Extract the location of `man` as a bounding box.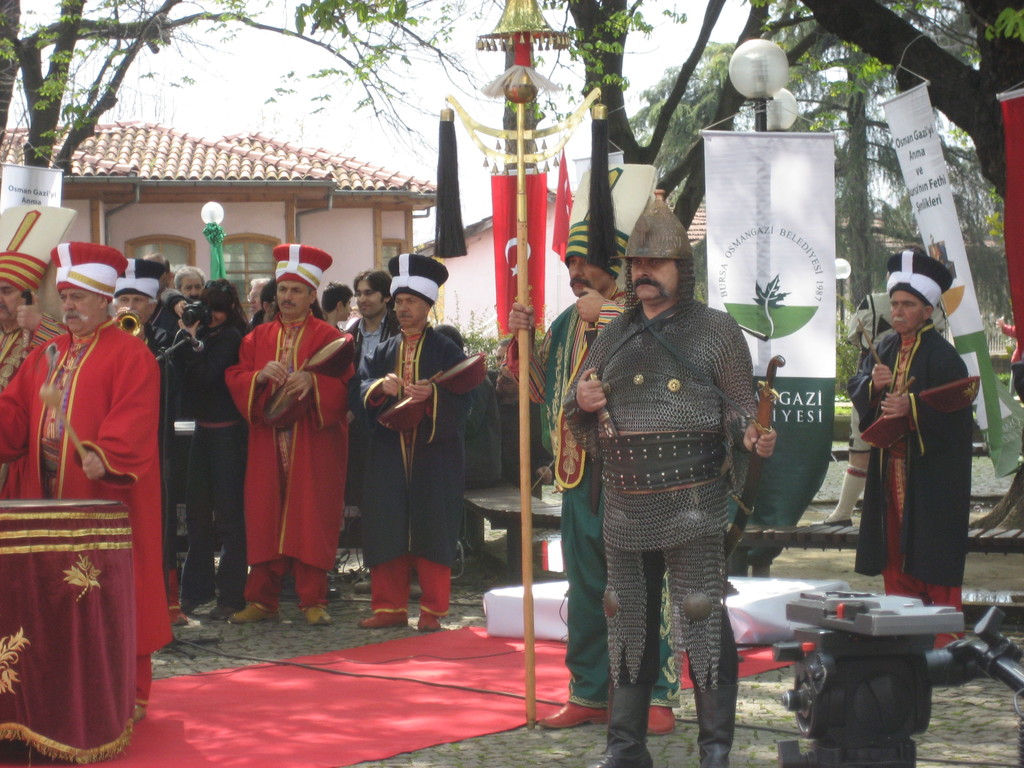
x1=844 y1=248 x2=980 y2=652.
